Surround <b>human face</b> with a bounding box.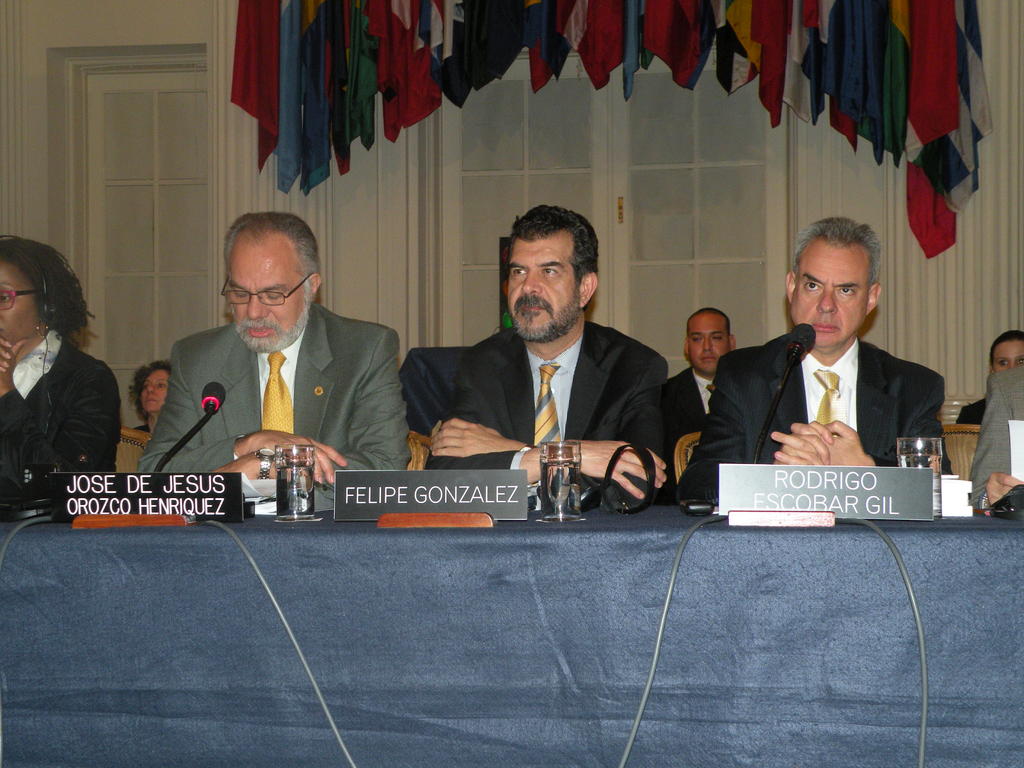
box(0, 260, 36, 341).
